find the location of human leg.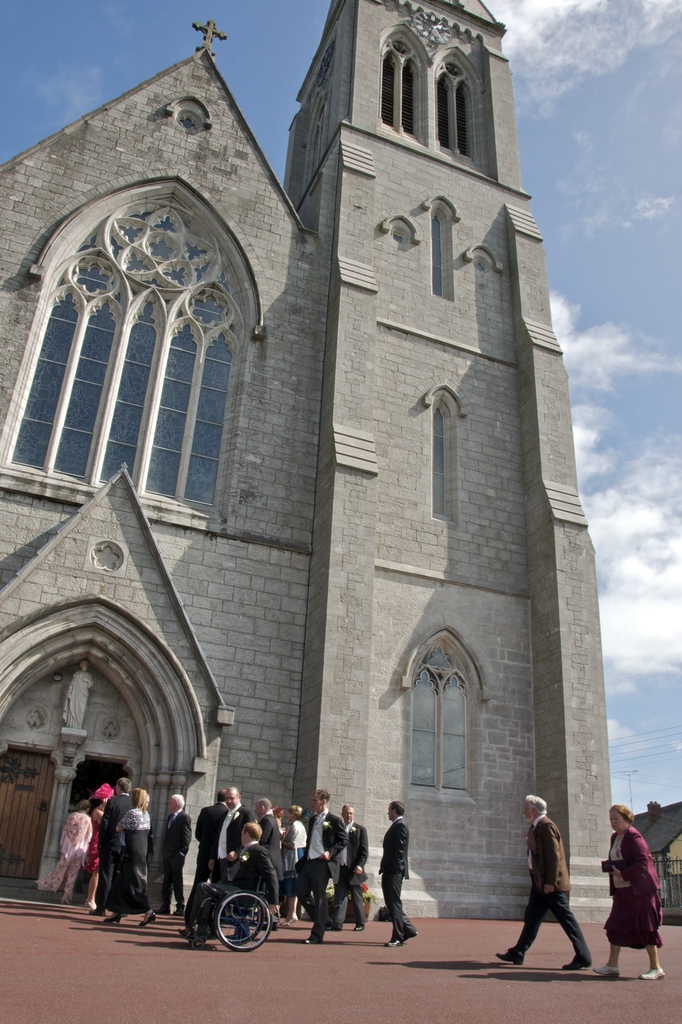
Location: box(311, 862, 328, 942).
